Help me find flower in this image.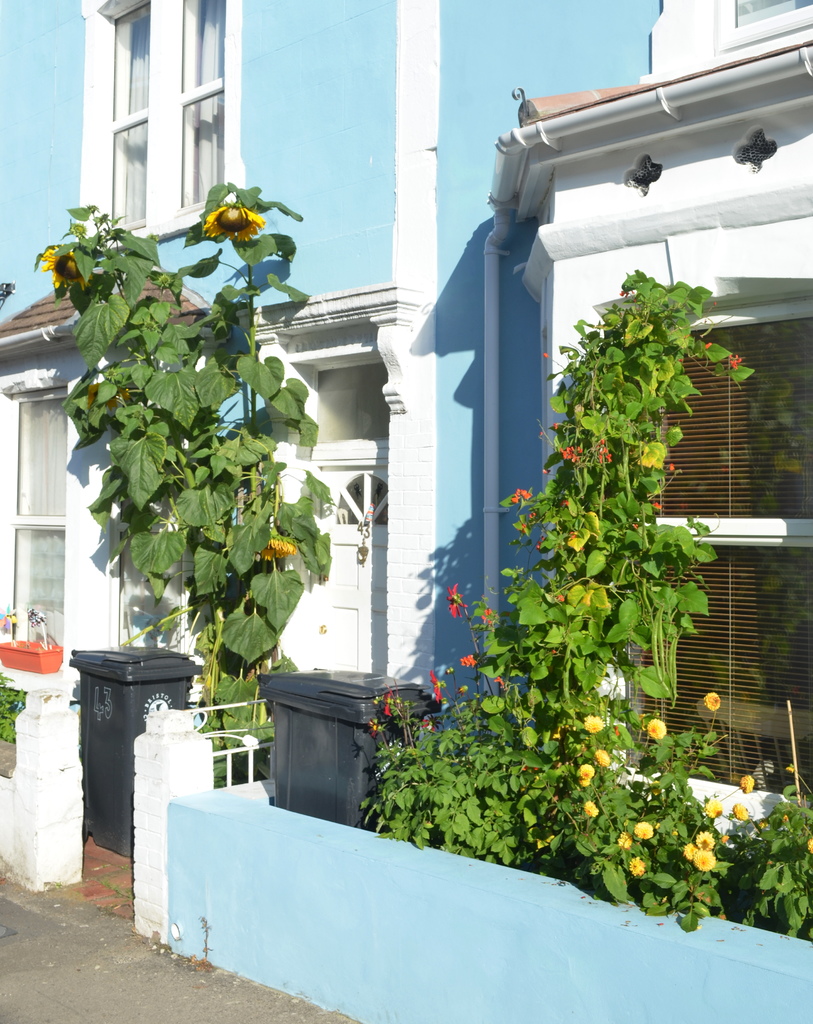
Found it: Rect(507, 485, 534, 502).
